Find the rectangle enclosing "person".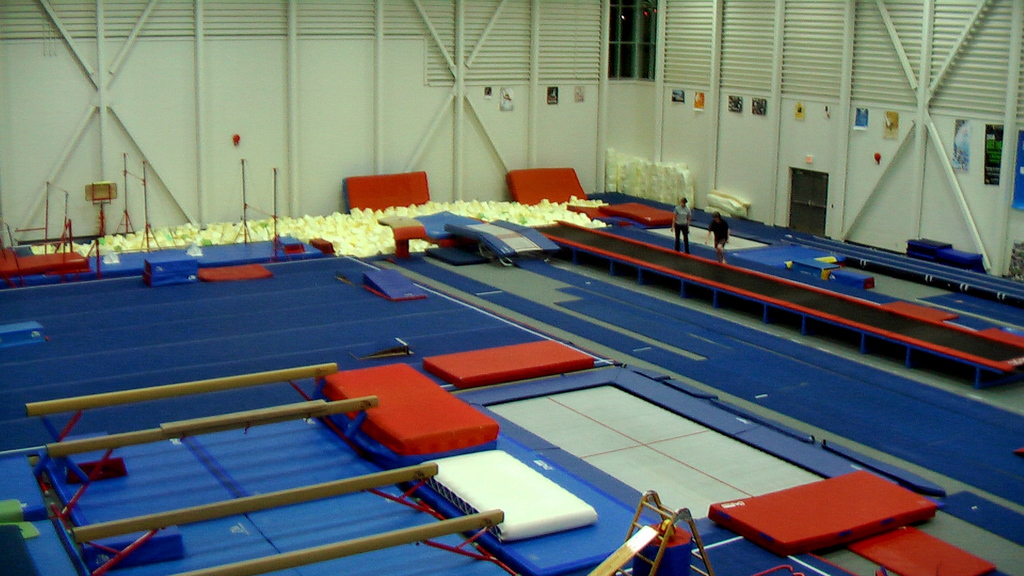
(left=670, top=193, right=692, bottom=253).
